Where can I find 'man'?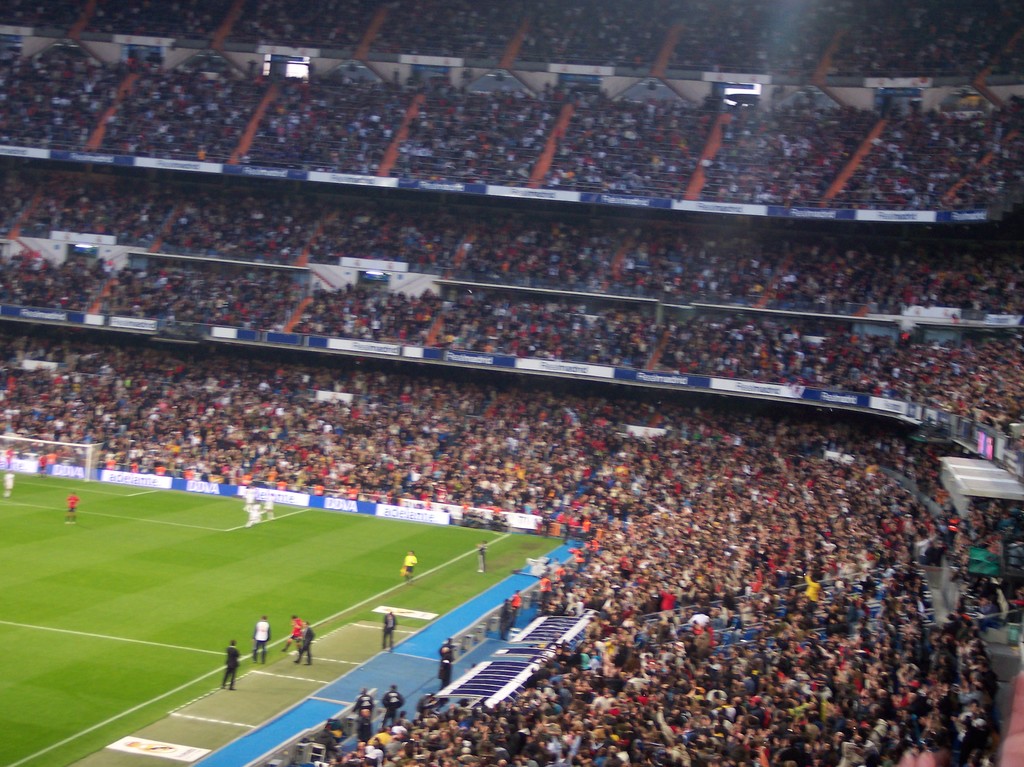
You can find it at [294, 622, 319, 663].
